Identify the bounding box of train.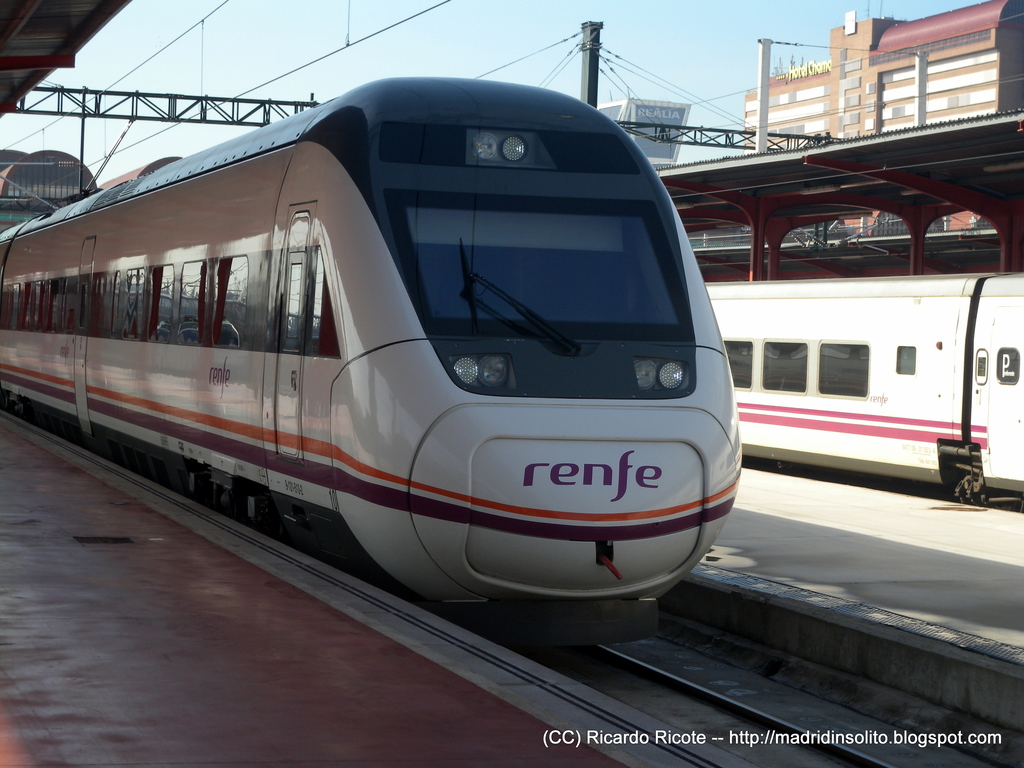
x1=703, y1=269, x2=1023, y2=502.
